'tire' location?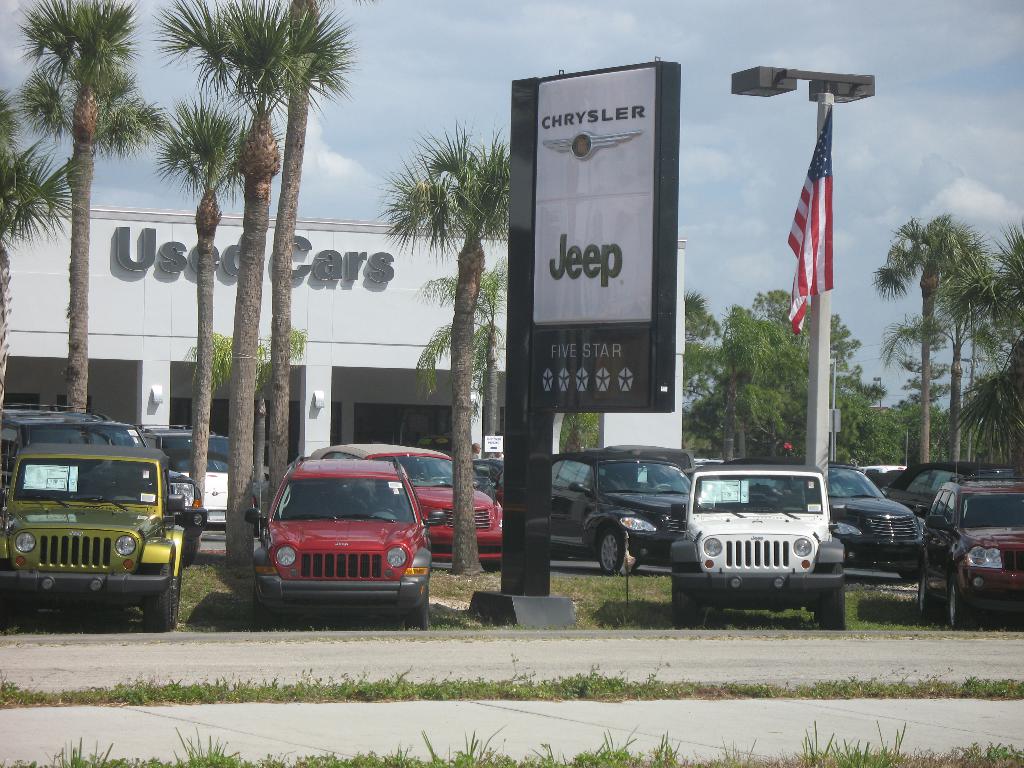
x1=182, y1=539, x2=198, y2=566
